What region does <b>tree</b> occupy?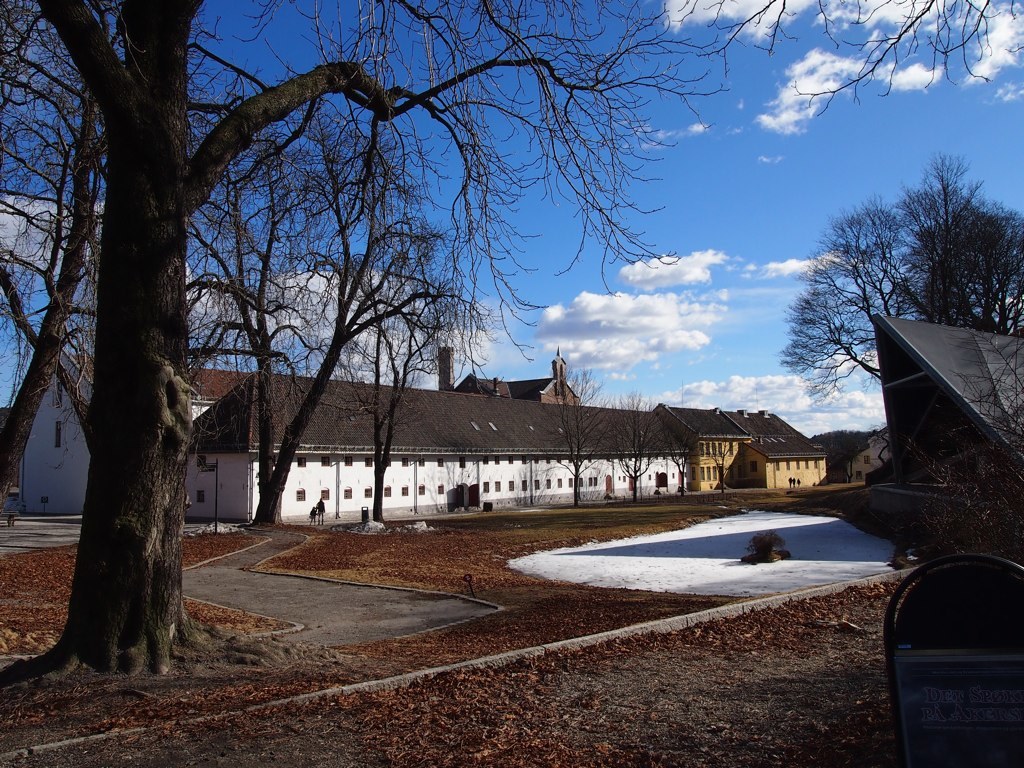
box(311, 218, 472, 525).
